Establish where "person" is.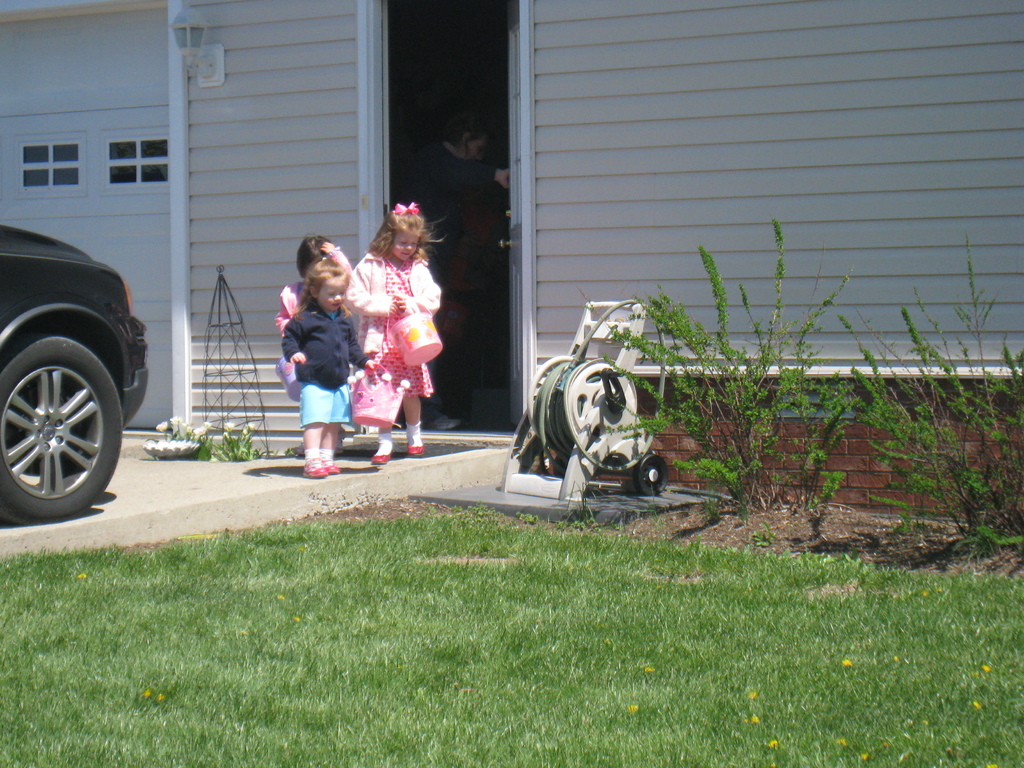
Established at bbox=[282, 257, 362, 479].
